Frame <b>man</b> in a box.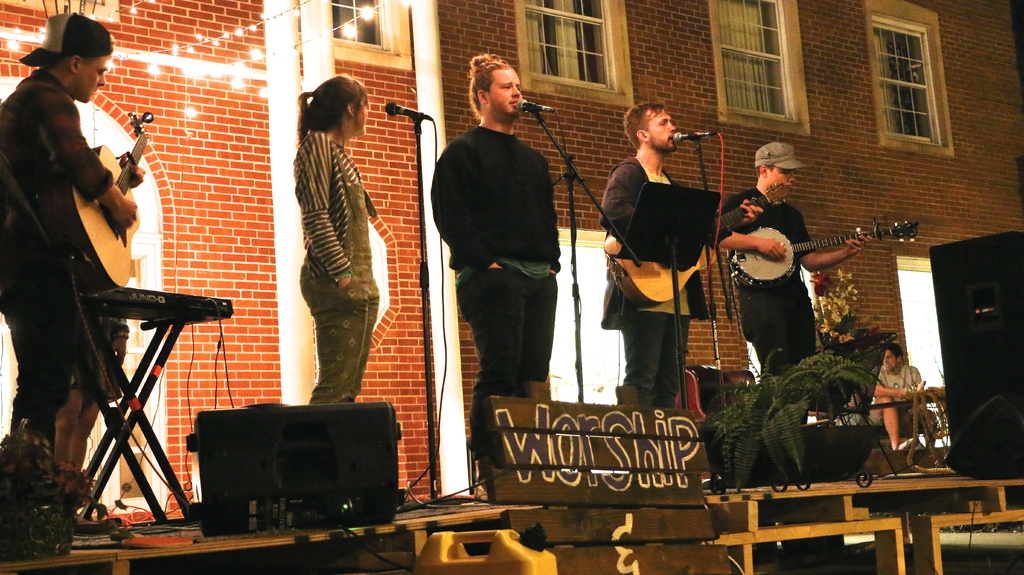
<region>717, 140, 819, 389</region>.
